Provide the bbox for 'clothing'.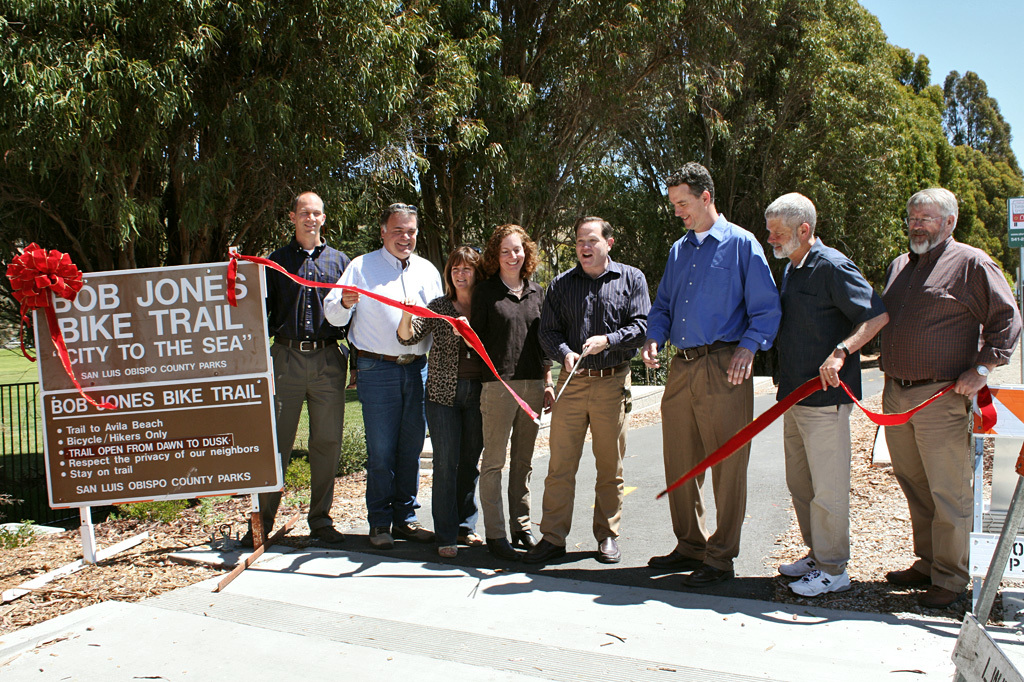
rect(769, 236, 884, 578).
